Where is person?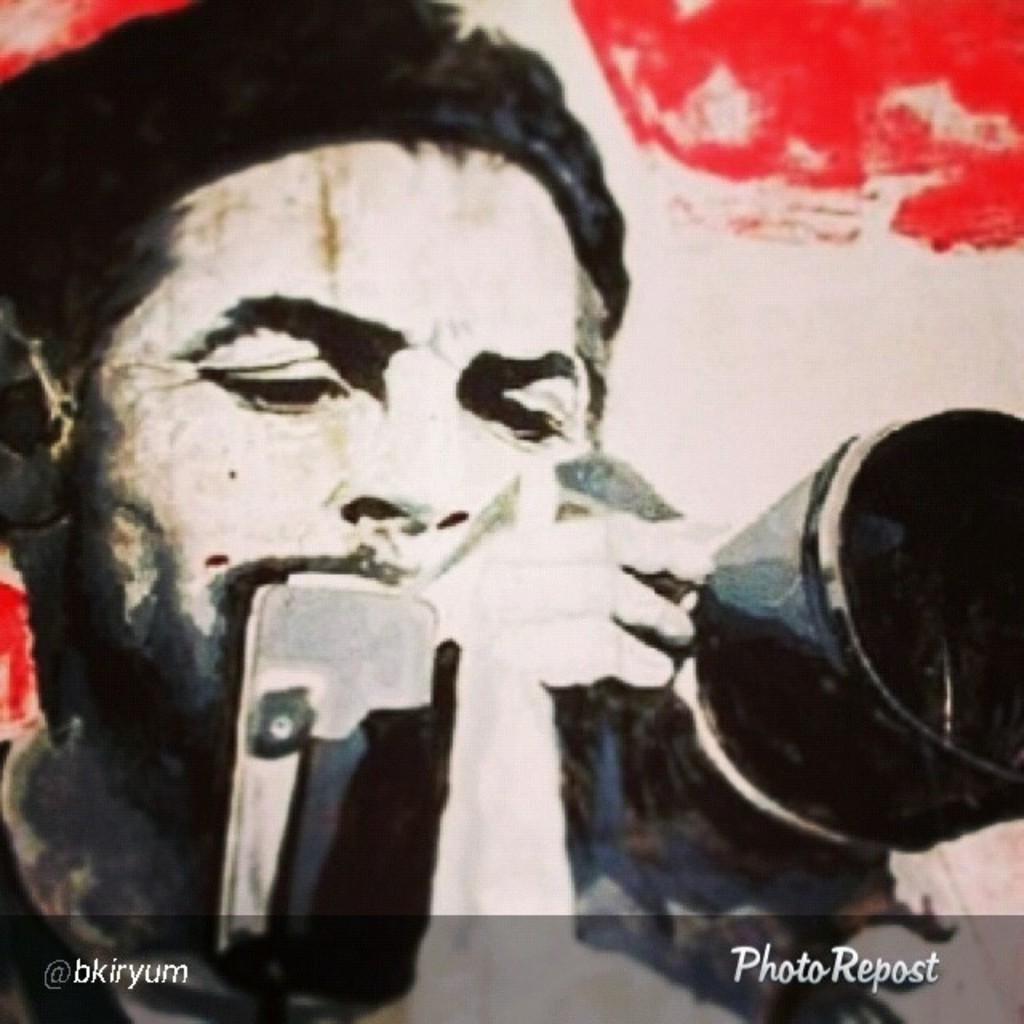
bbox(0, 3, 970, 1022).
